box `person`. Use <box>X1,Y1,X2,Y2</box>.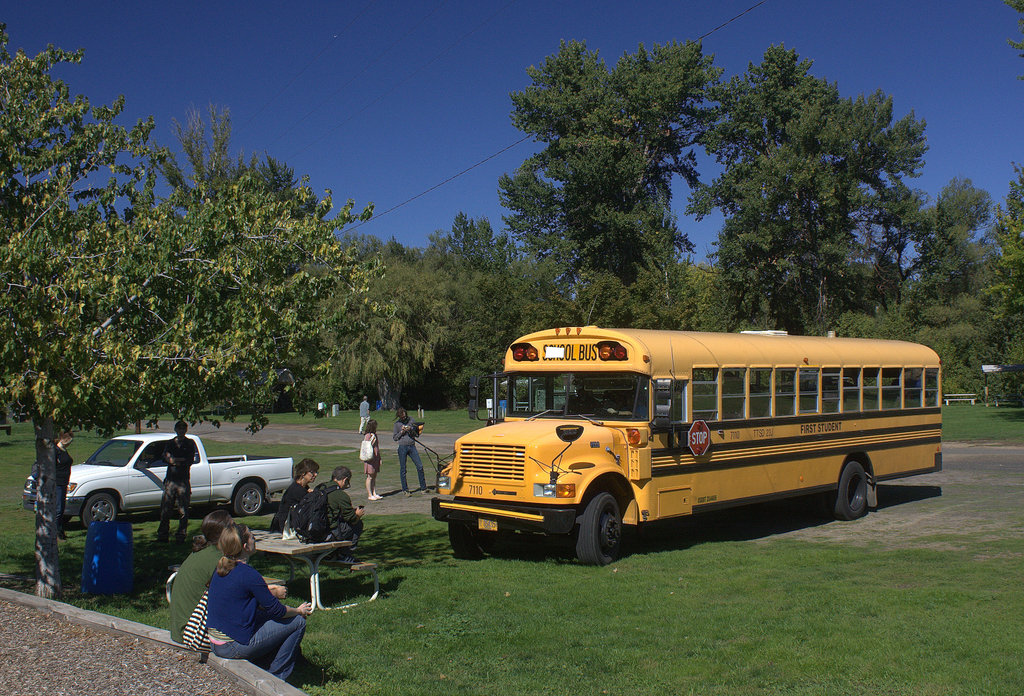
<box>163,426,194,543</box>.
